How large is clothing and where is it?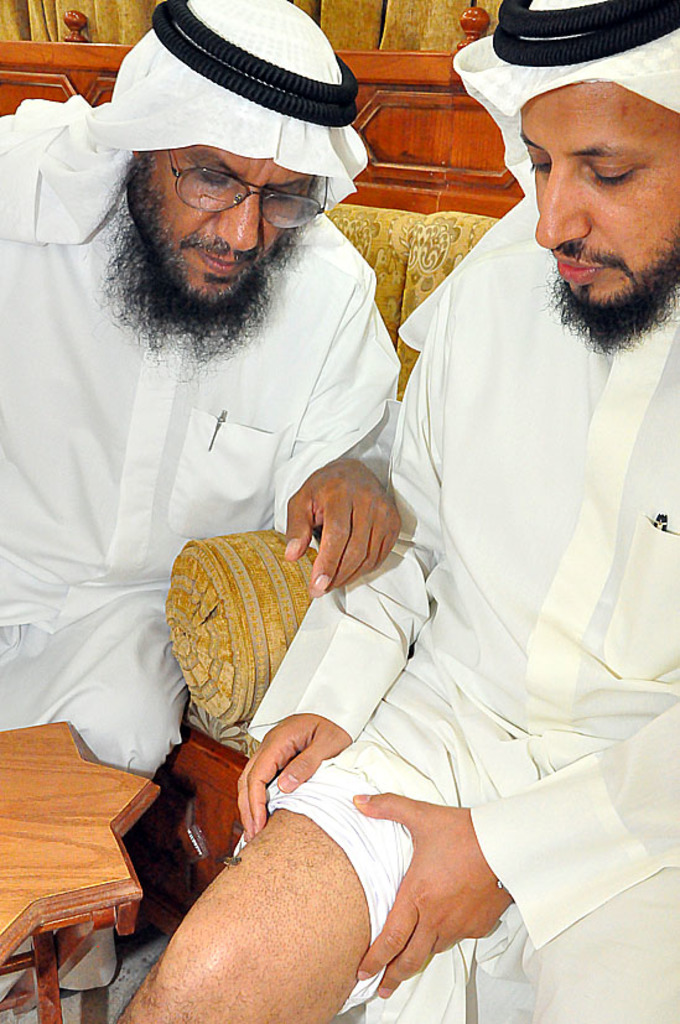
Bounding box: bbox=(0, 191, 417, 775).
